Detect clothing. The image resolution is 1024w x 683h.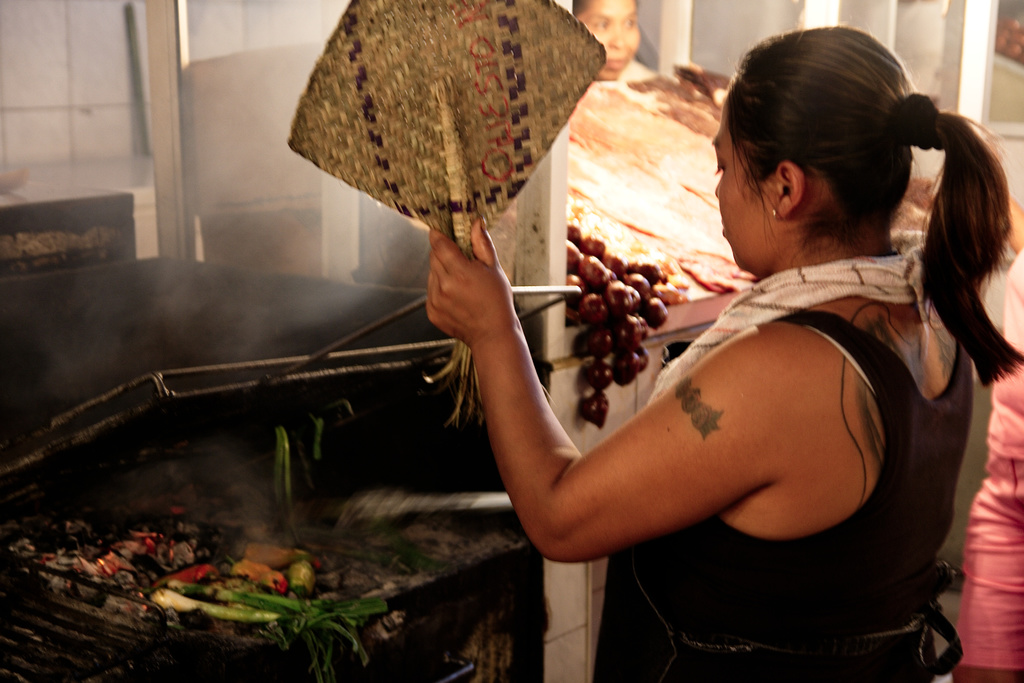
[left=591, top=304, right=977, bottom=682].
